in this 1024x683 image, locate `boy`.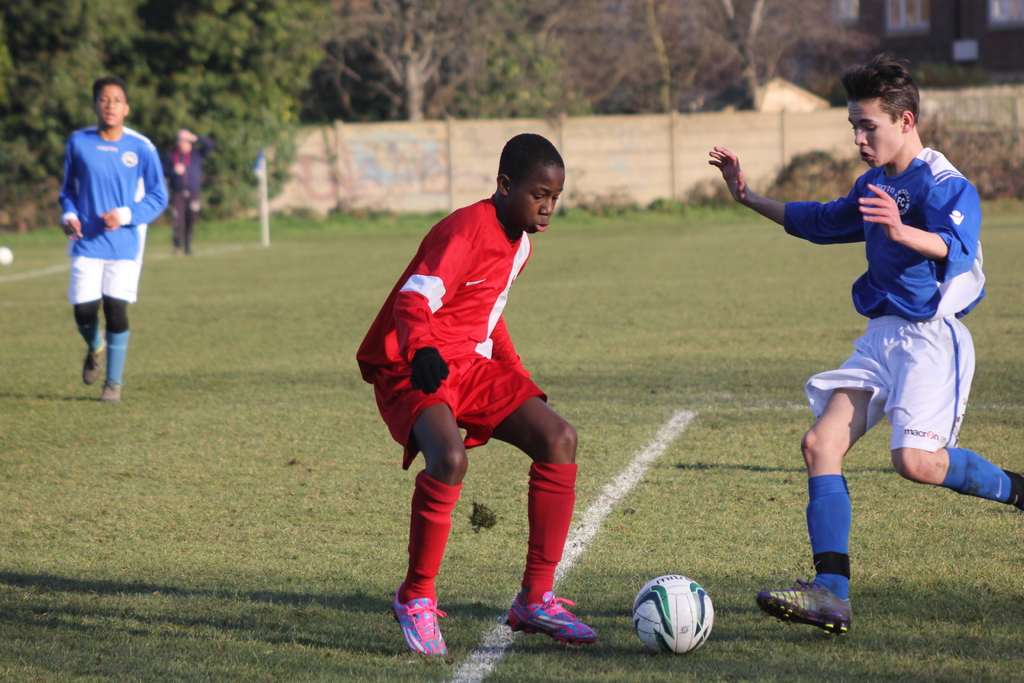
Bounding box: 58:76:170:402.
